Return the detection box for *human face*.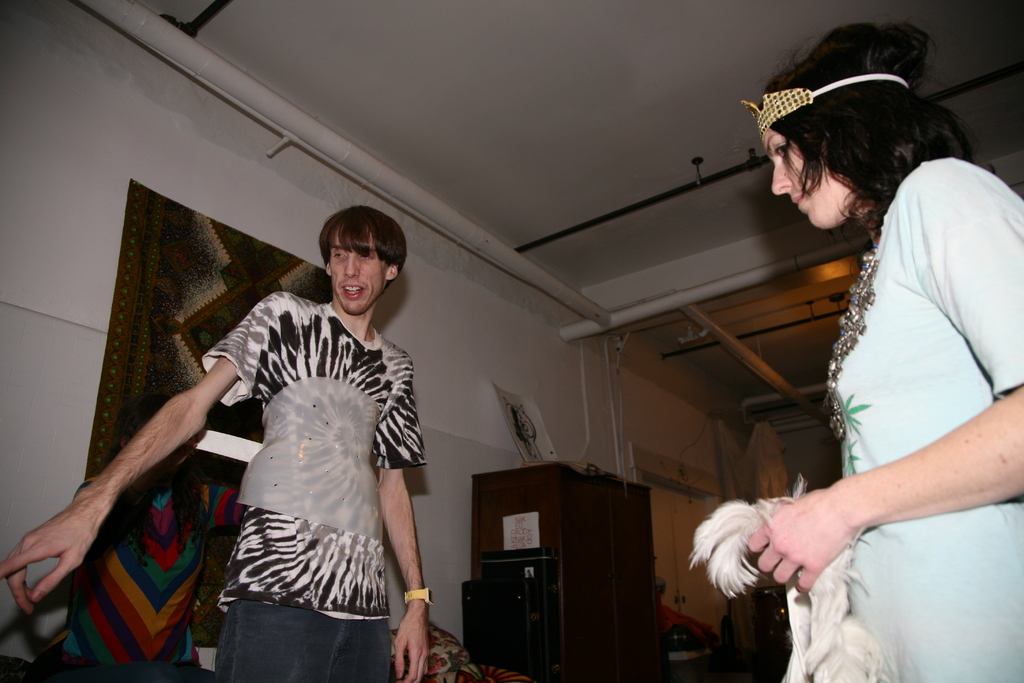
crop(767, 133, 856, 230).
